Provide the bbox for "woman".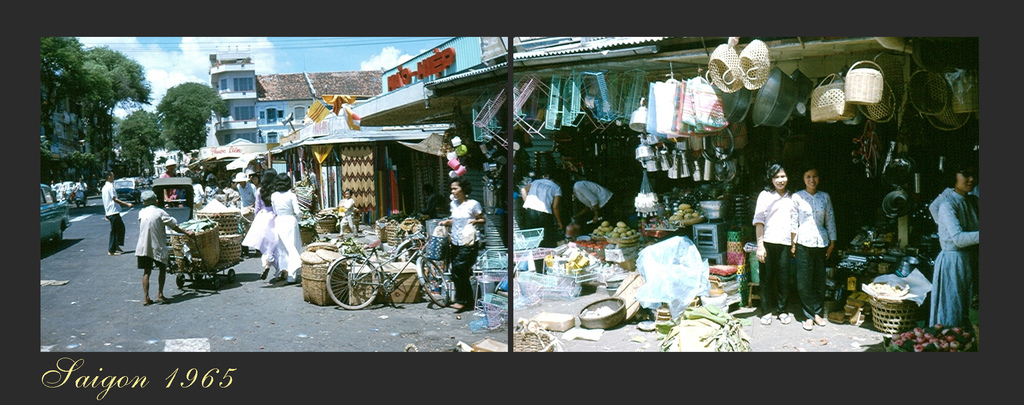
425/179/490/303.
